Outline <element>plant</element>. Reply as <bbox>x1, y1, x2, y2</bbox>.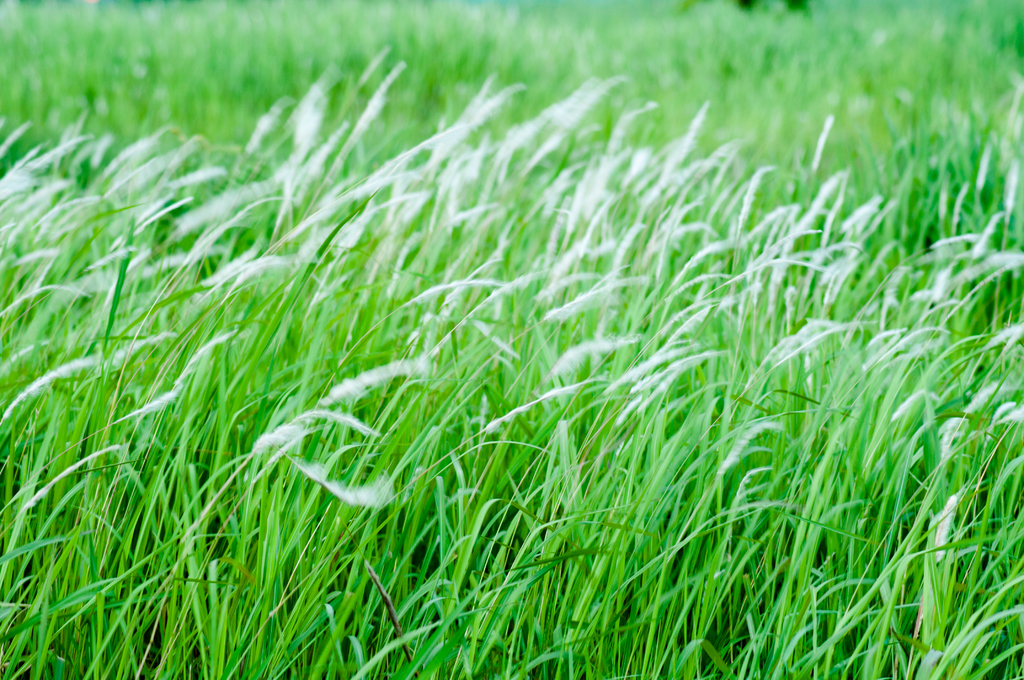
<bbox>340, 68, 778, 571</bbox>.
